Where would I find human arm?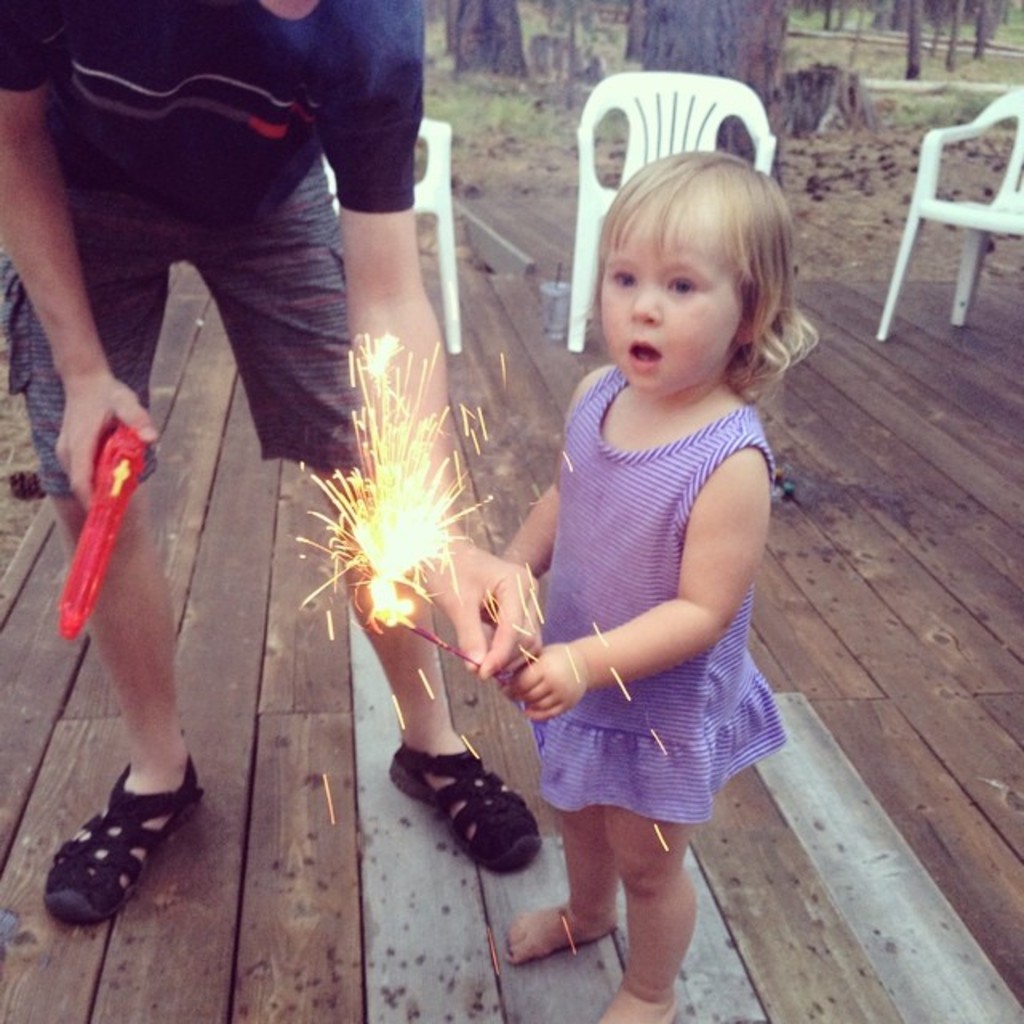
At (507, 443, 771, 725).
